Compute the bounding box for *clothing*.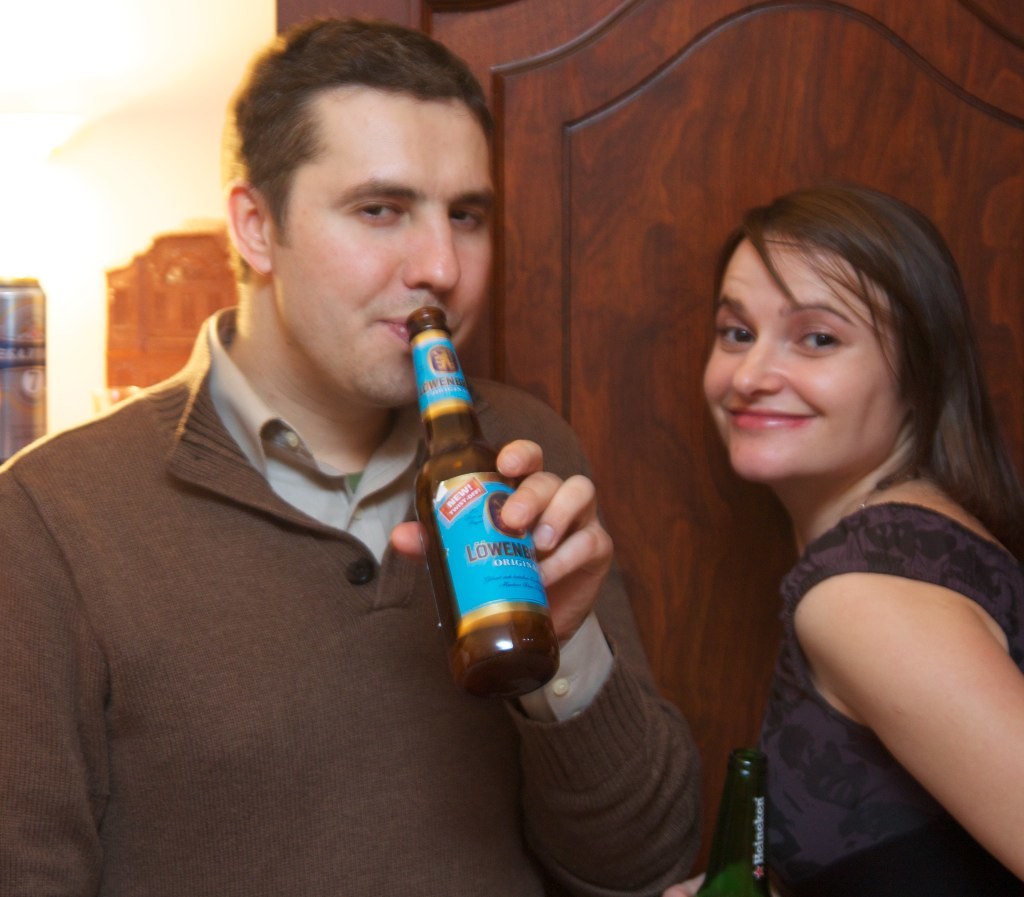
rect(0, 300, 689, 896).
